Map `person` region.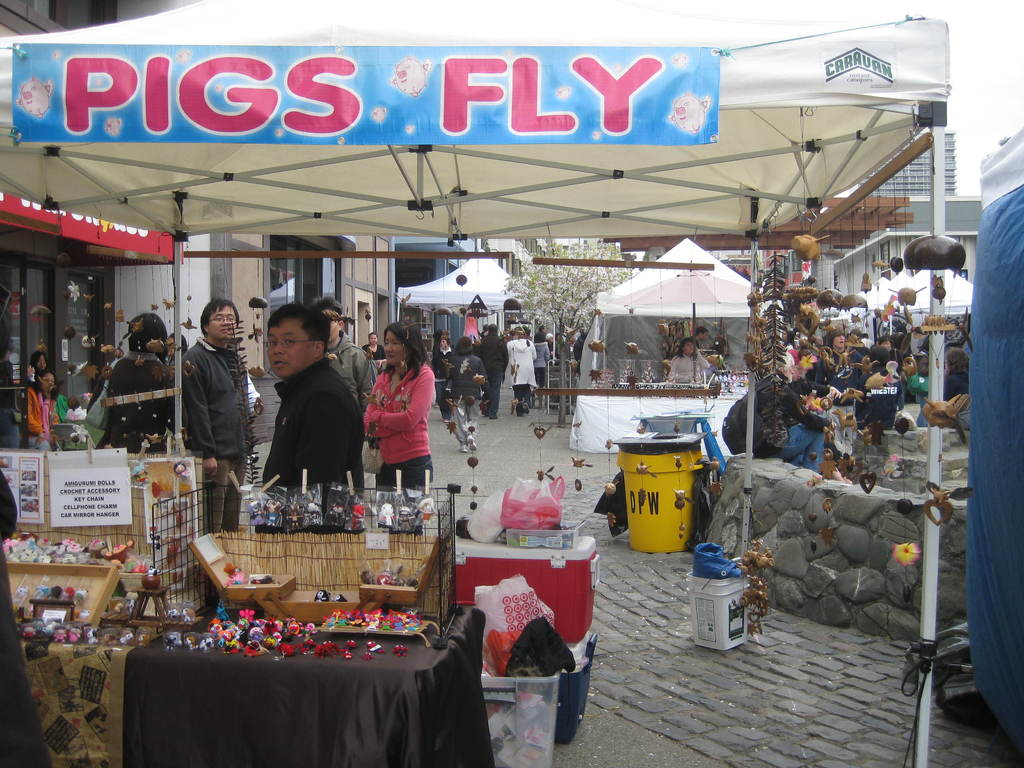
Mapped to x1=15 y1=371 x2=56 y2=464.
